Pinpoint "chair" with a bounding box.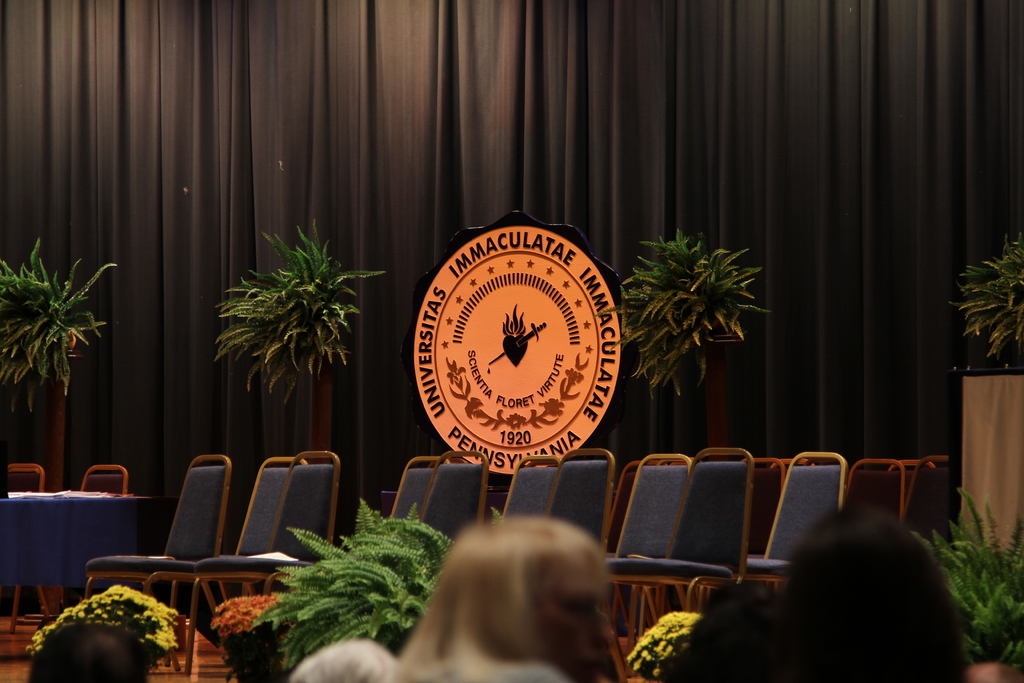
{"x1": 172, "y1": 459, "x2": 340, "y2": 675}.
